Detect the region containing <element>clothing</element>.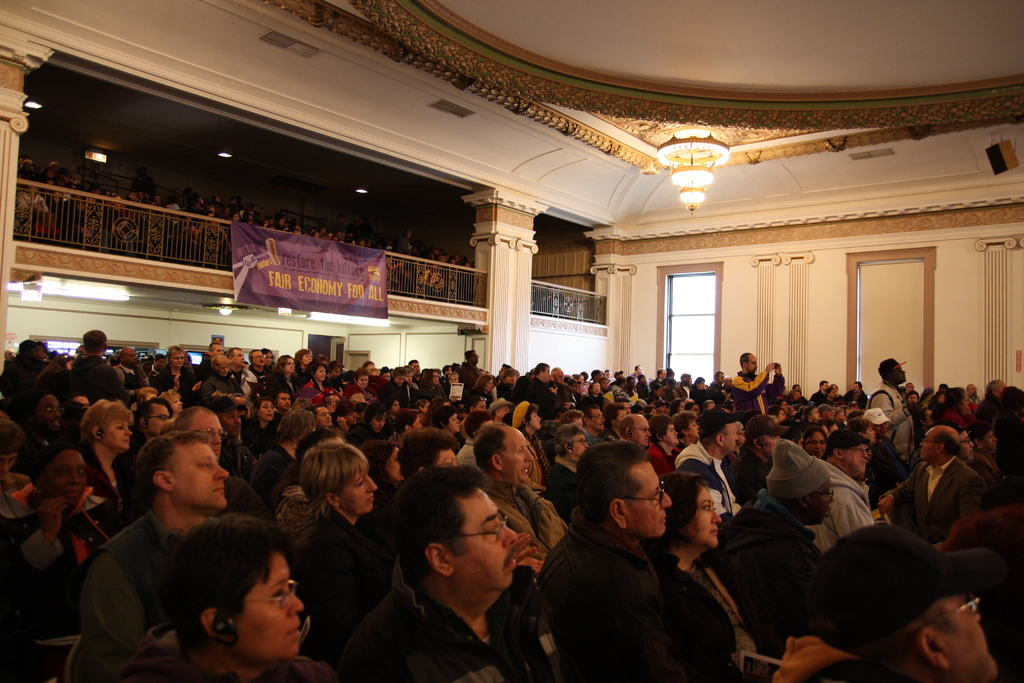
967/448/1005/505.
